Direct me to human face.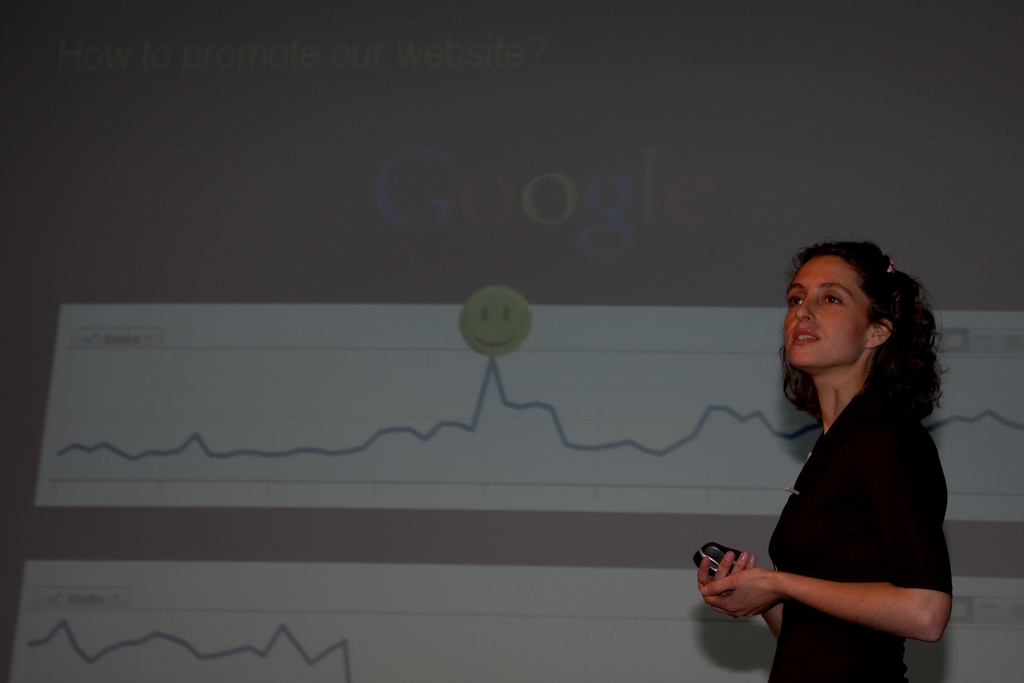
Direction: x1=780 y1=253 x2=877 y2=375.
